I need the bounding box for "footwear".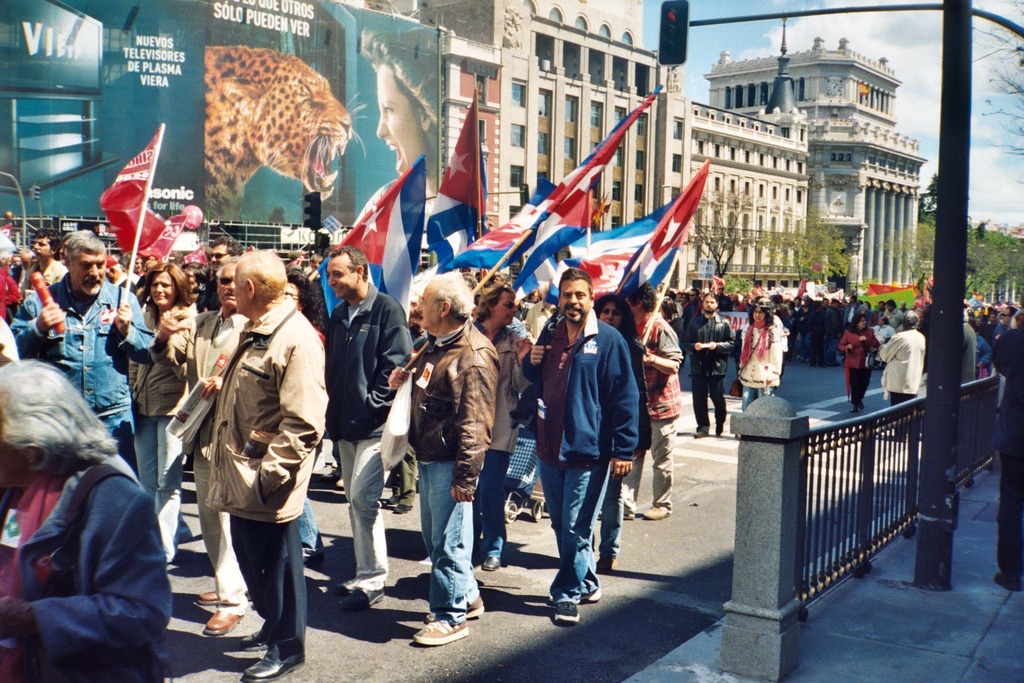
Here it is: box=[411, 622, 470, 646].
